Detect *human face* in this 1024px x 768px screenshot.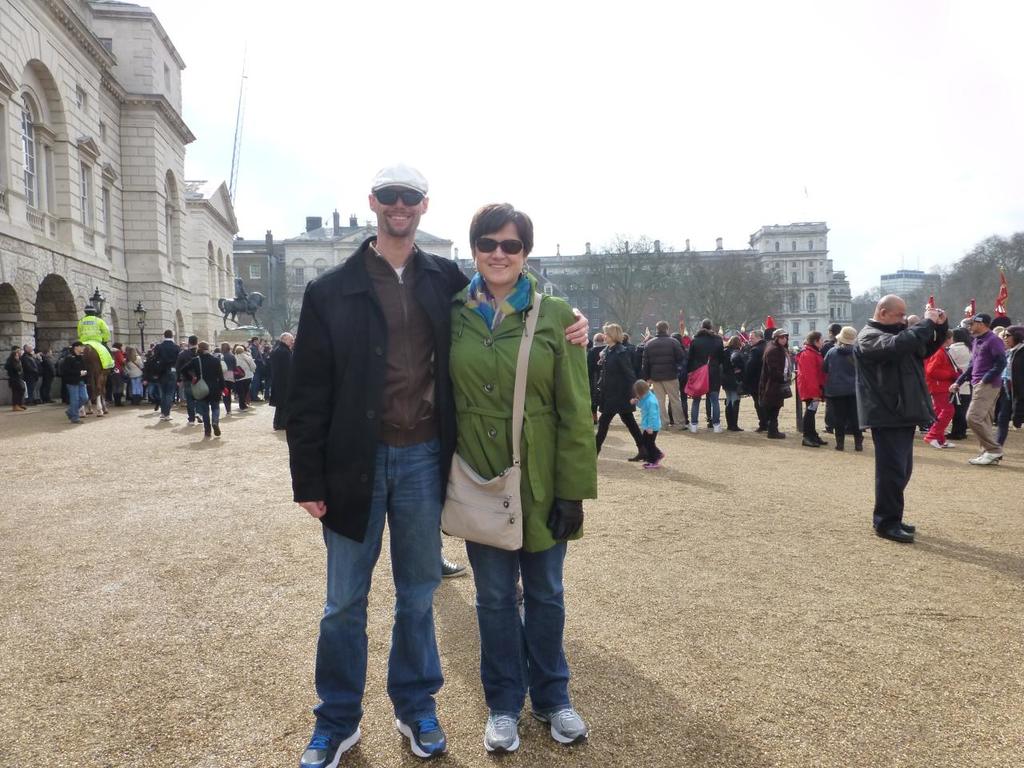
Detection: BBox(886, 303, 906, 323).
